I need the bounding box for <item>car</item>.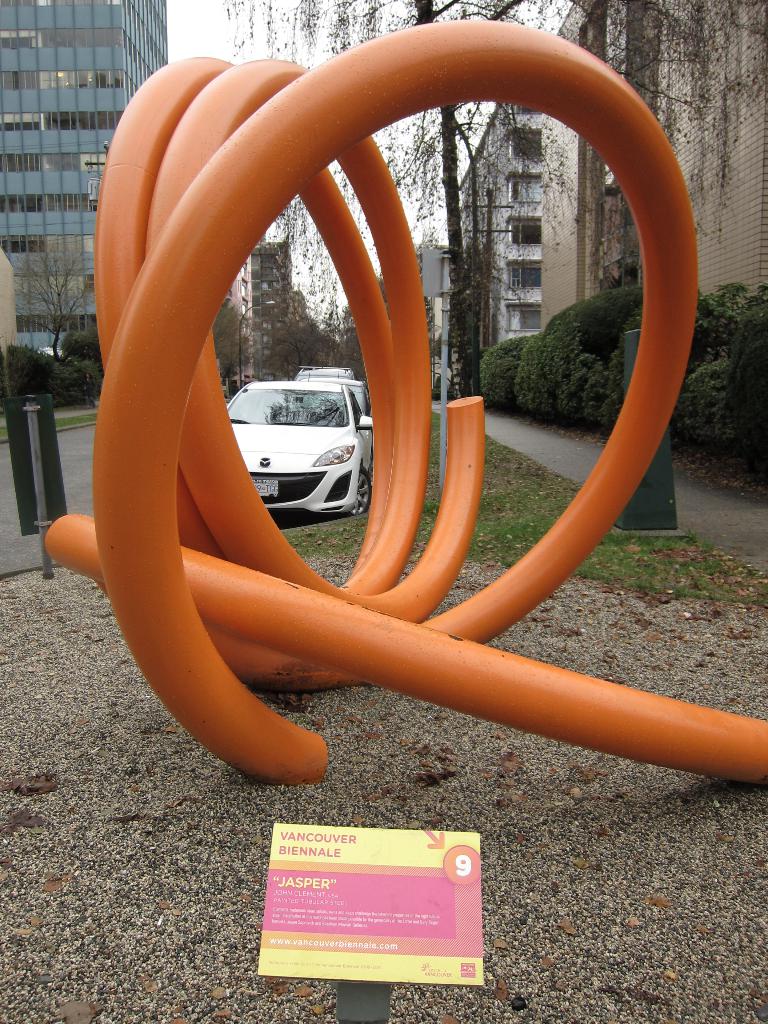
Here it is: pyautogui.locateOnScreen(300, 373, 369, 415).
